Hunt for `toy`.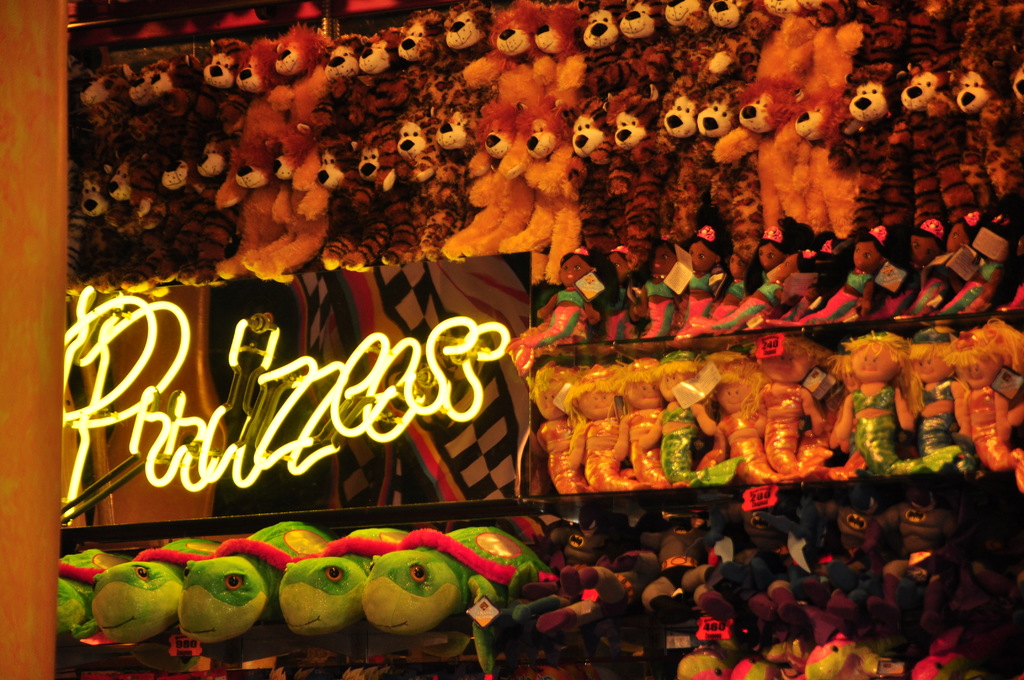
Hunted down at (322,141,394,280).
